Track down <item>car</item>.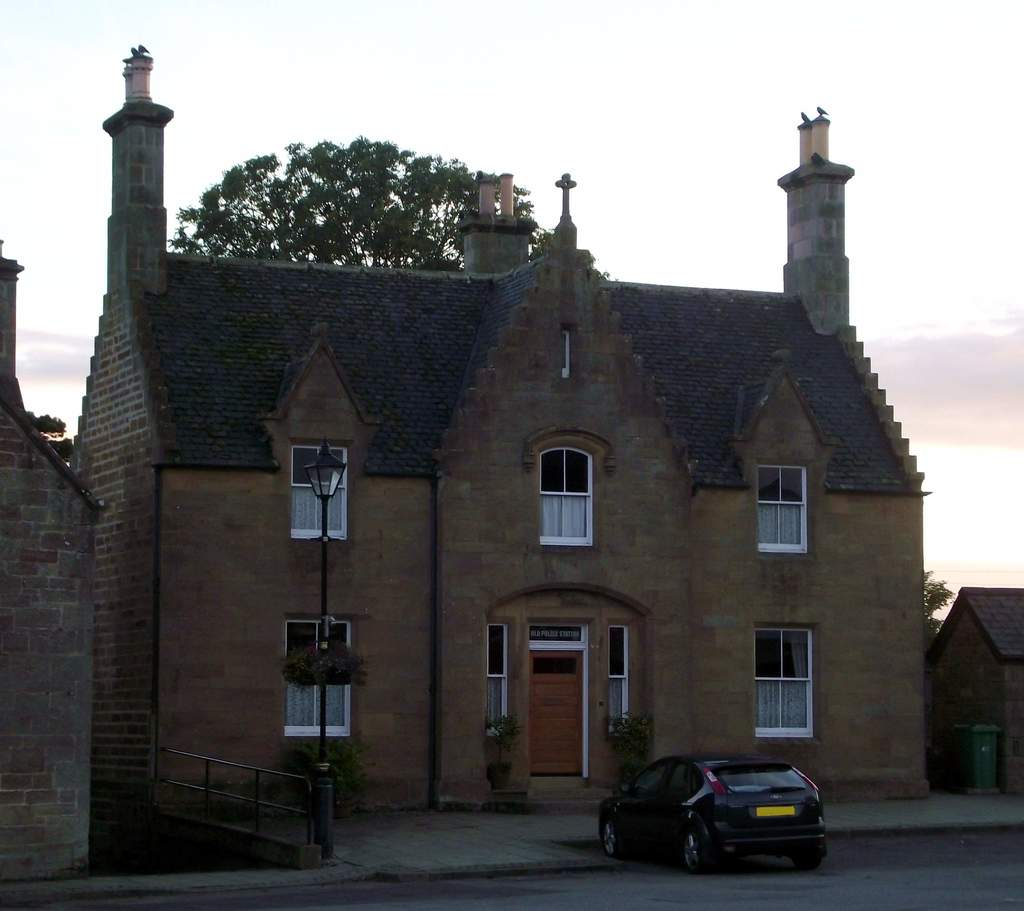
Tracked to BBox(595, 734, 828, 869).
